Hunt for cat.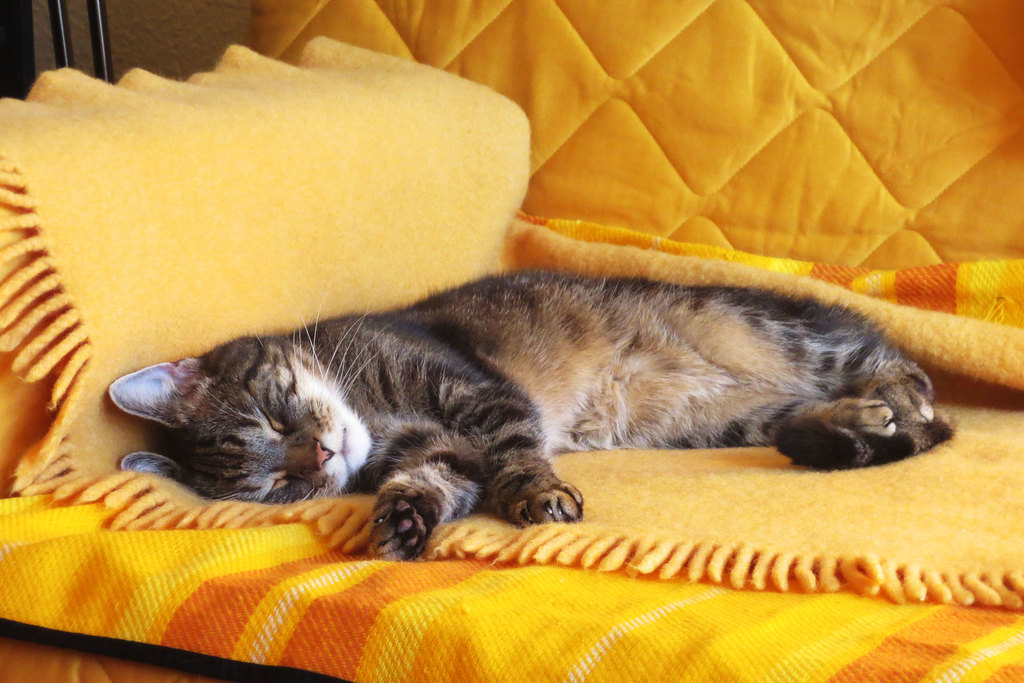
Hunted down at [left=109, top=262, right=960, bottom=566].
